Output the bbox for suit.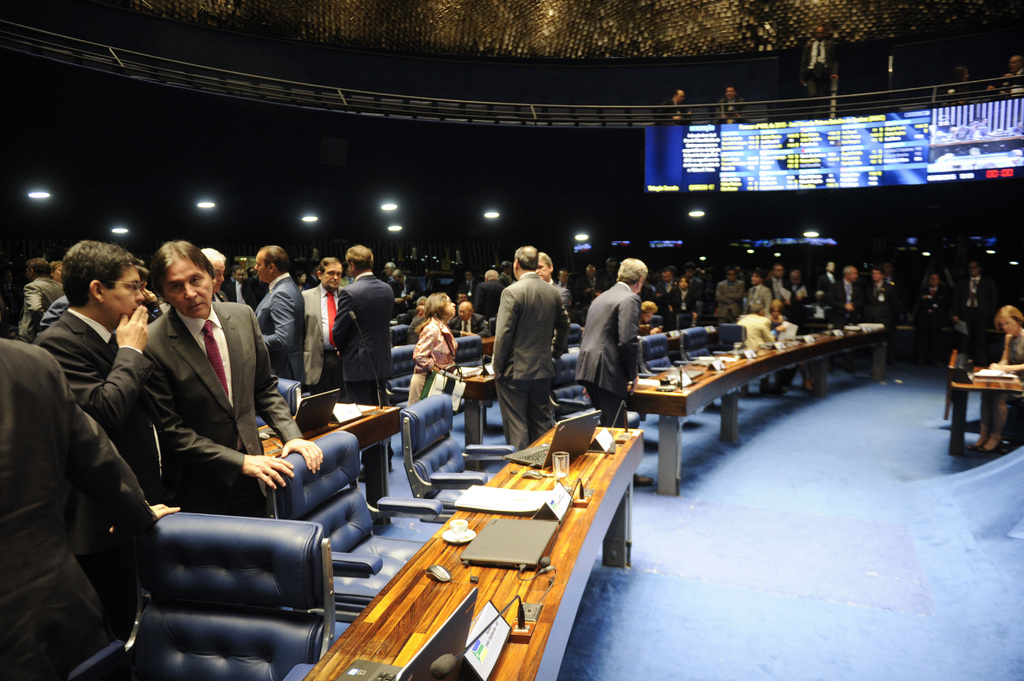
(329, 268, 397, 450).
